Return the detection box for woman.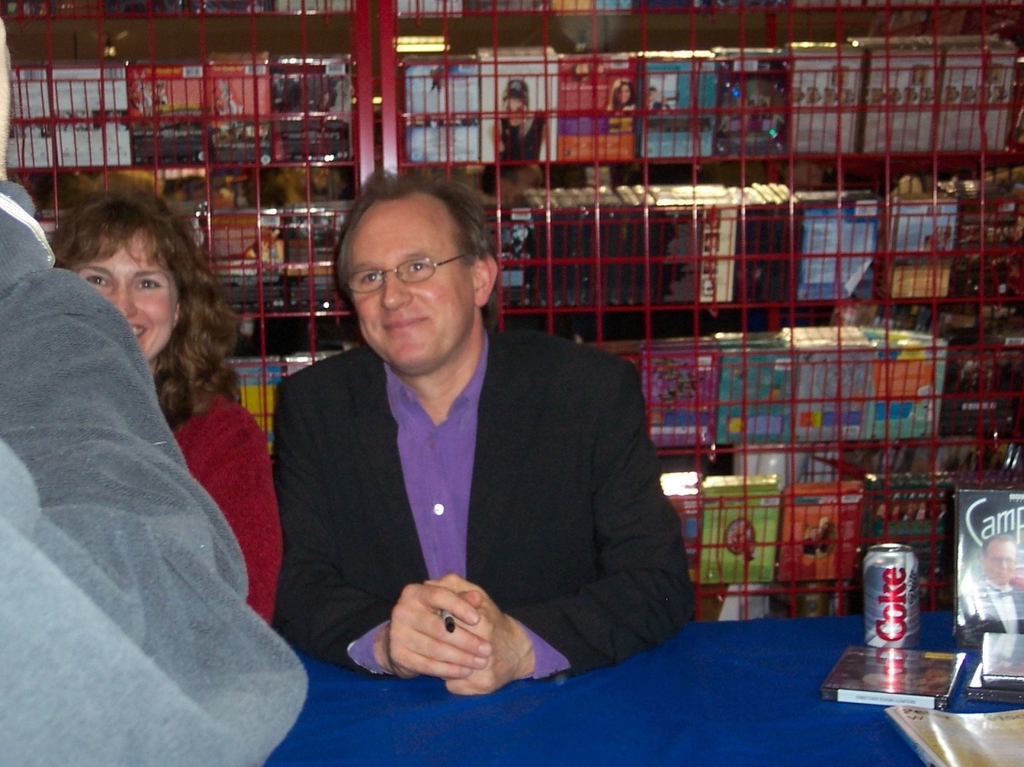
detection(42, 191, 287, 624).
